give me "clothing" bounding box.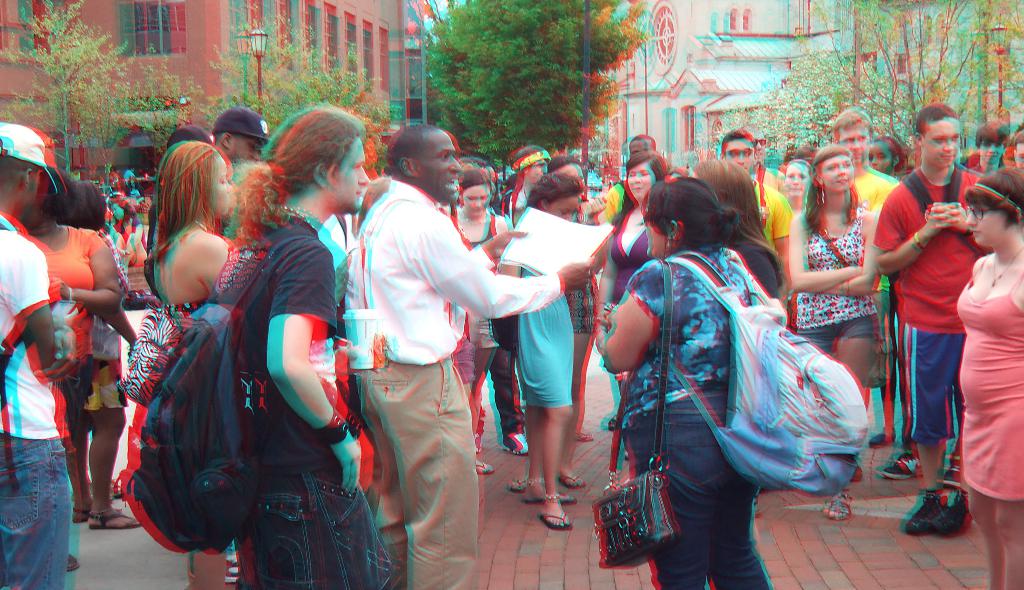
447,204,522,436.
